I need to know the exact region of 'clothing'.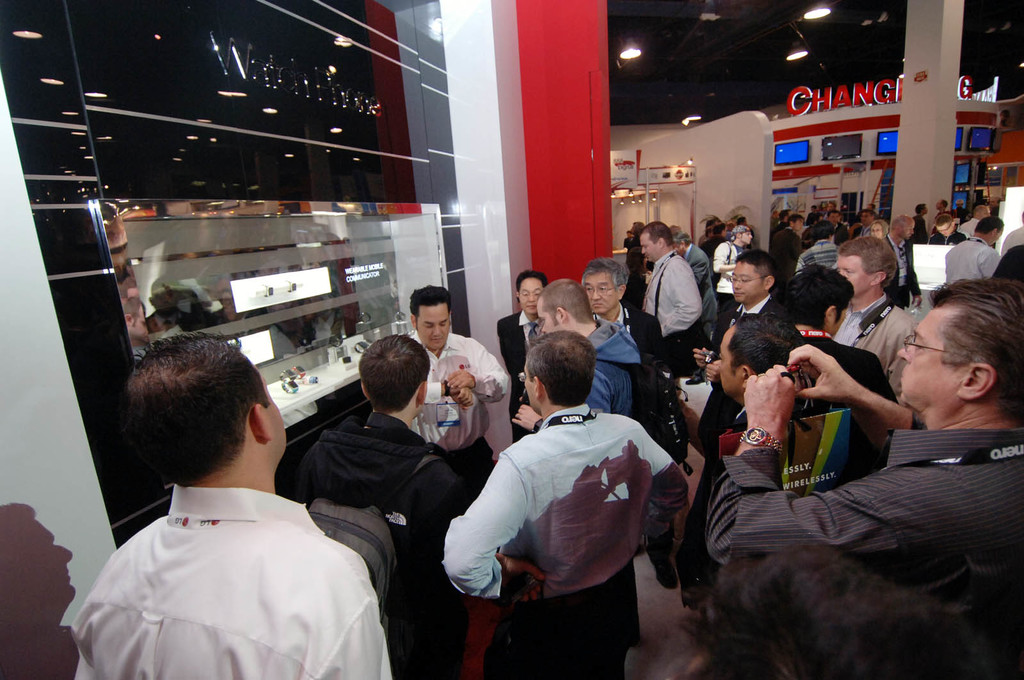
Region: [992, 225, 1023, 247].
